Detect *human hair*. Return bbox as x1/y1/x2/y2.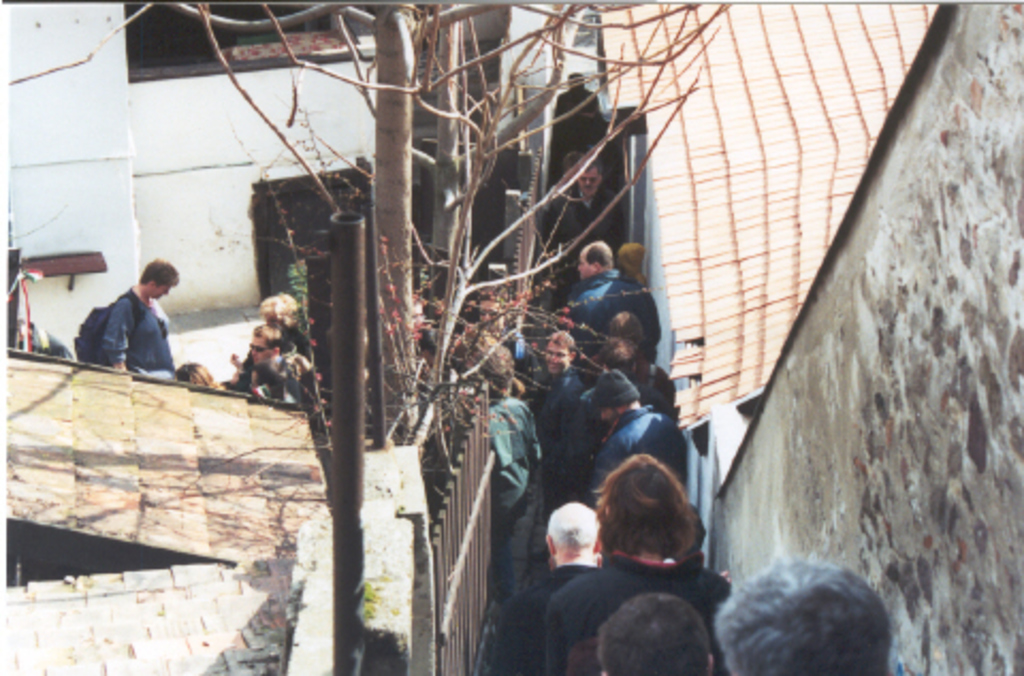
260/294/301/331.
